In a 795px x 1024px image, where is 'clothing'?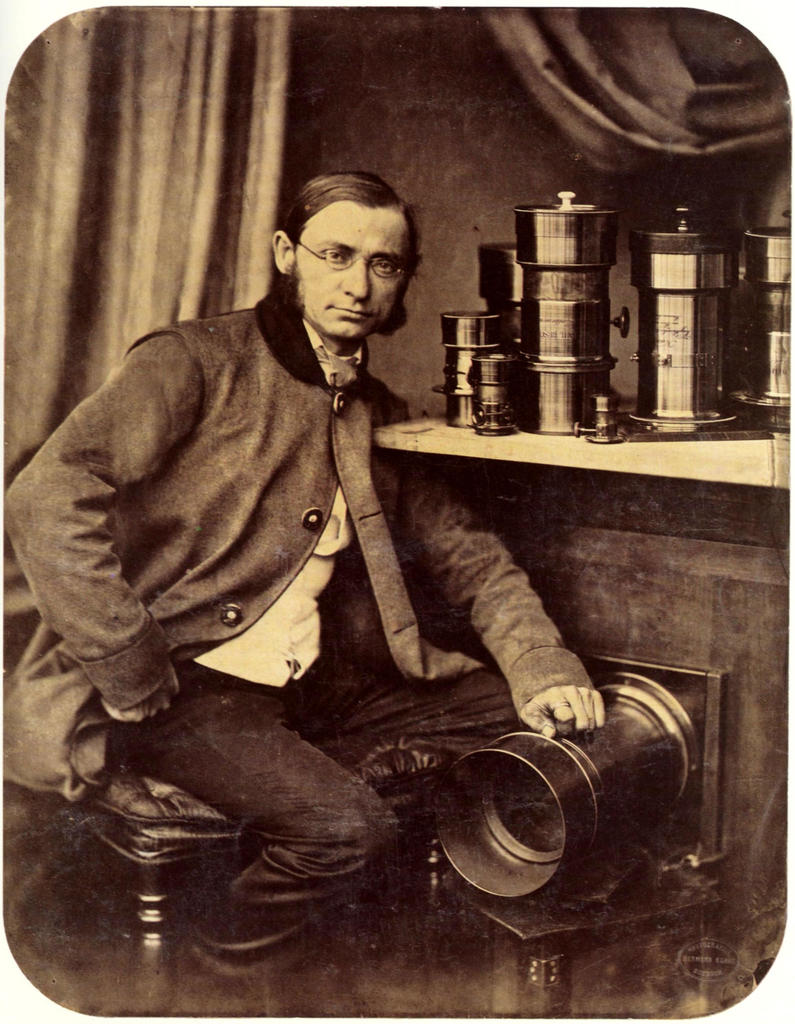
bbox(110, 659, 518, 1003).
